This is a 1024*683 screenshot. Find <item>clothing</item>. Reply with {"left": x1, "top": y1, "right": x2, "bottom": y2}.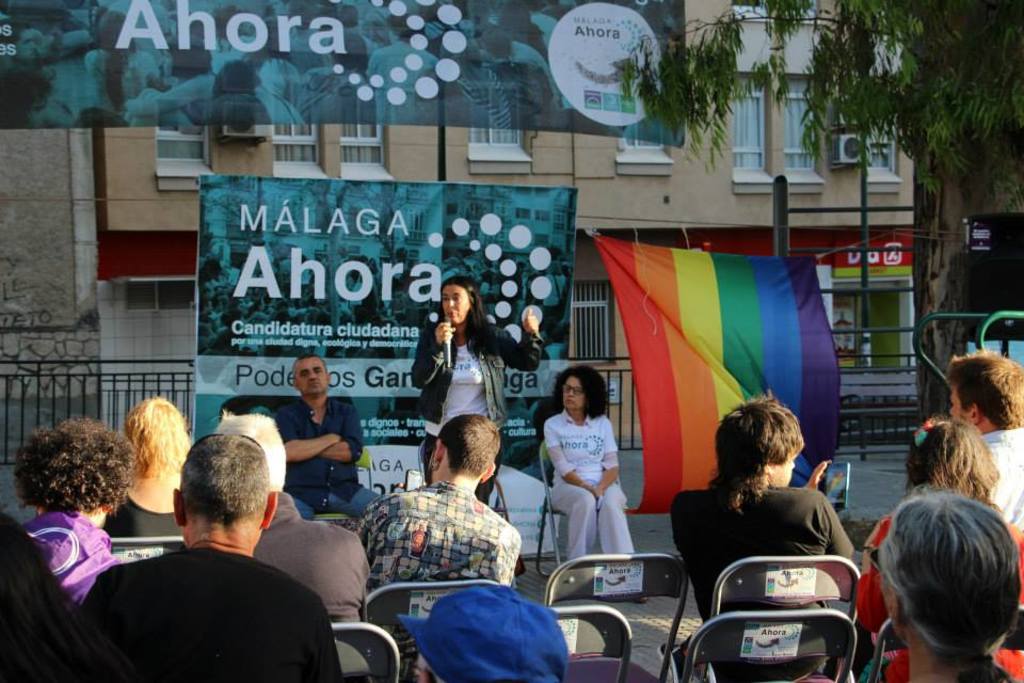
{"left": 851, "top": 512, "right": 1023, "bottom": 682}.
